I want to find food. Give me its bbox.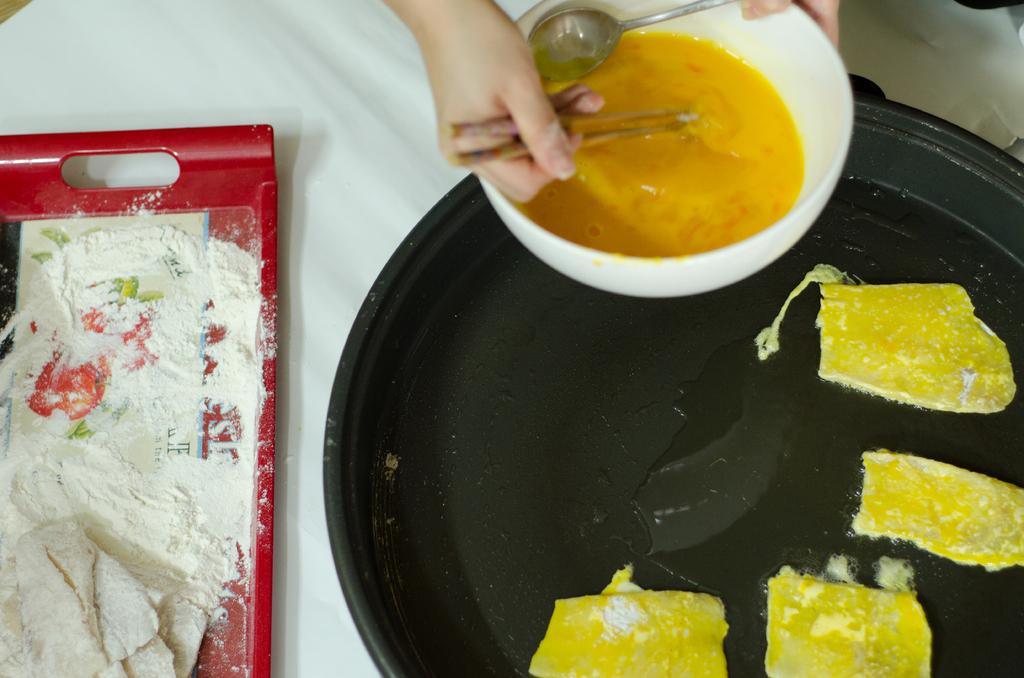
(left=478, top=4, right=854, bottom=275).
